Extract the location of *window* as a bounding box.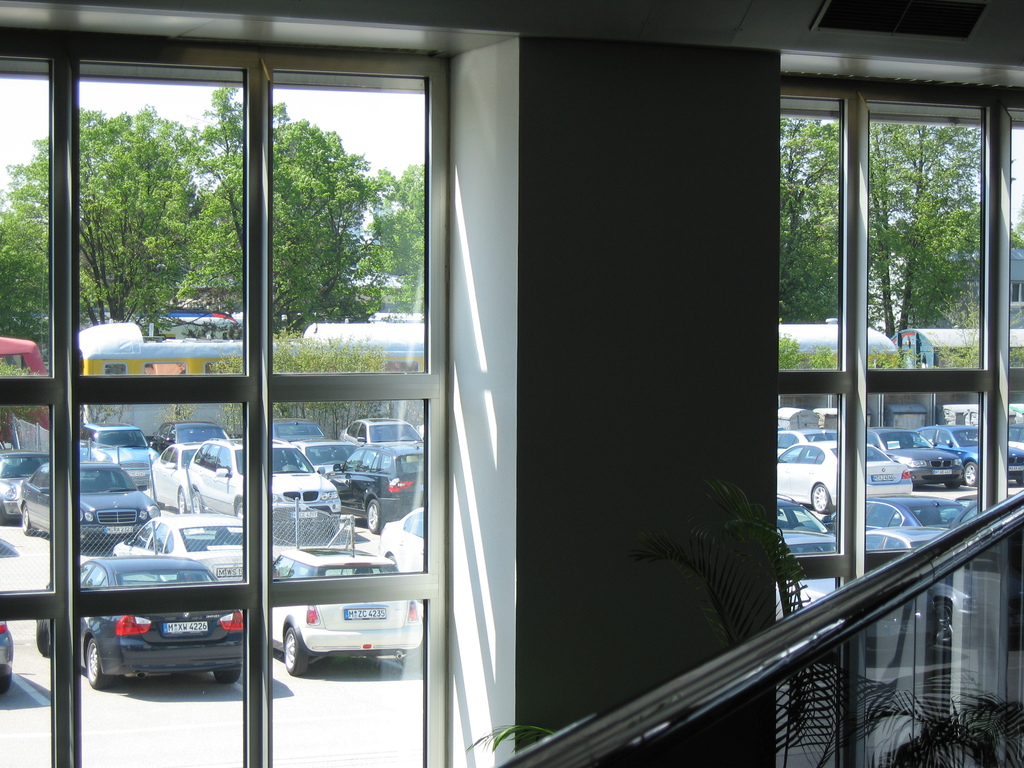
[157, 443, 173, 463].
